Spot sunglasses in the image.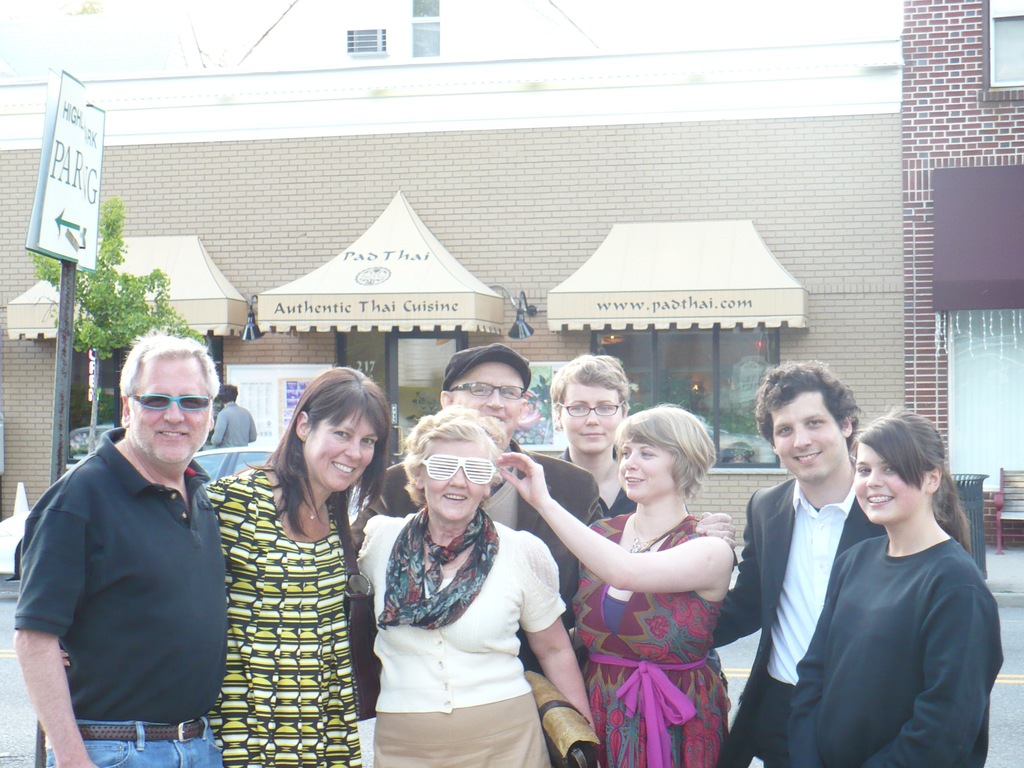
sunglasses found at {"x1": 133, "y1": 393, "x2": 210, "y2": 410}.
